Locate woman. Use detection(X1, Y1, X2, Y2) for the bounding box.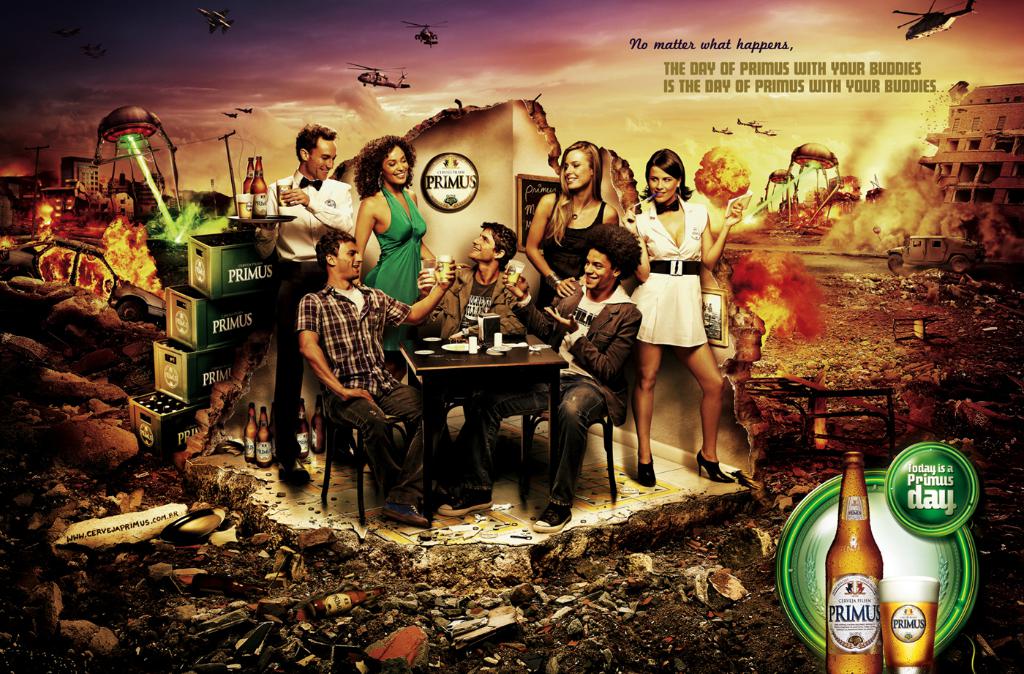
detection(630, 152, 732, 461).
